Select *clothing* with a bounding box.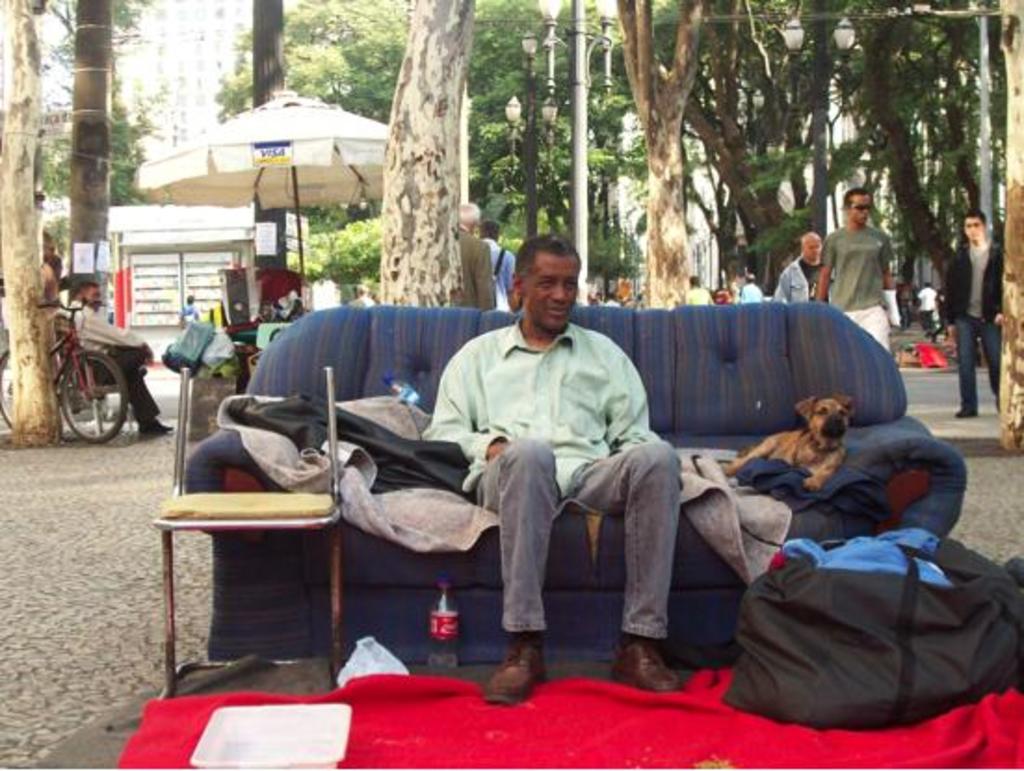
left=418, top=281, right=665, bottom=635.
